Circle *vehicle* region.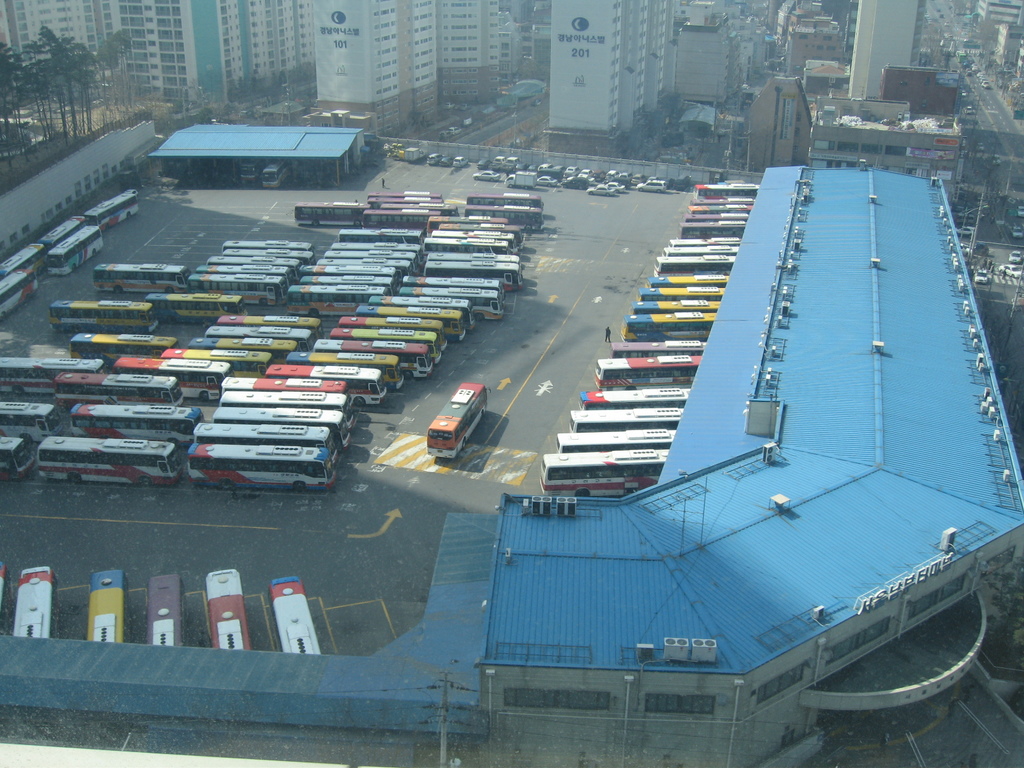
Region: region(553, 428, 677, 455).
